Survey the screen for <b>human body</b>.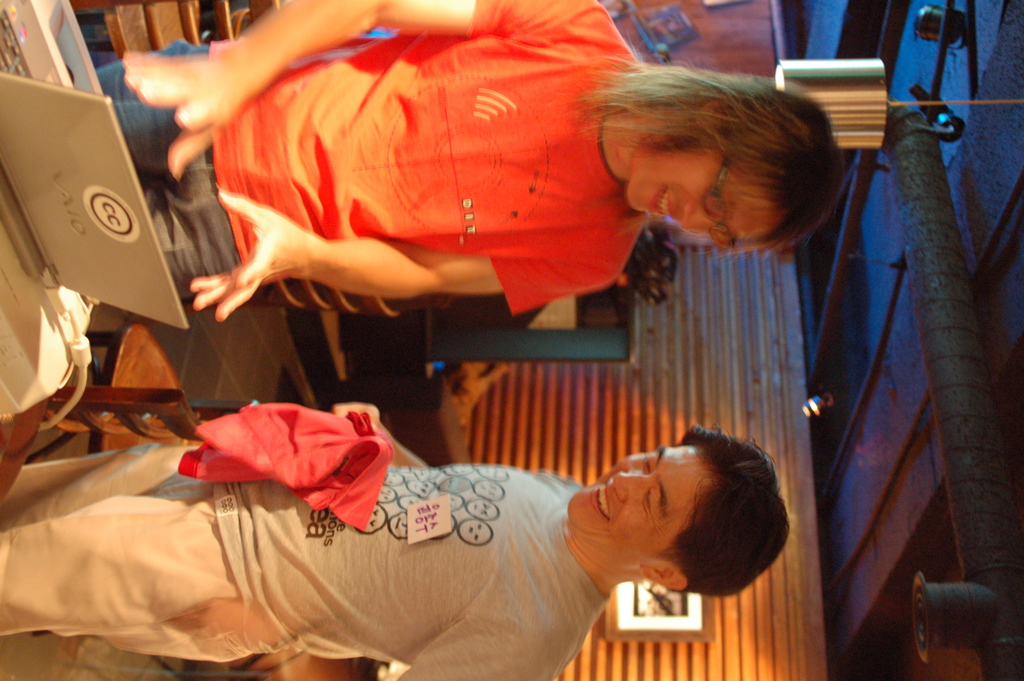
Survey found: region(94, 0, 848, 322).
